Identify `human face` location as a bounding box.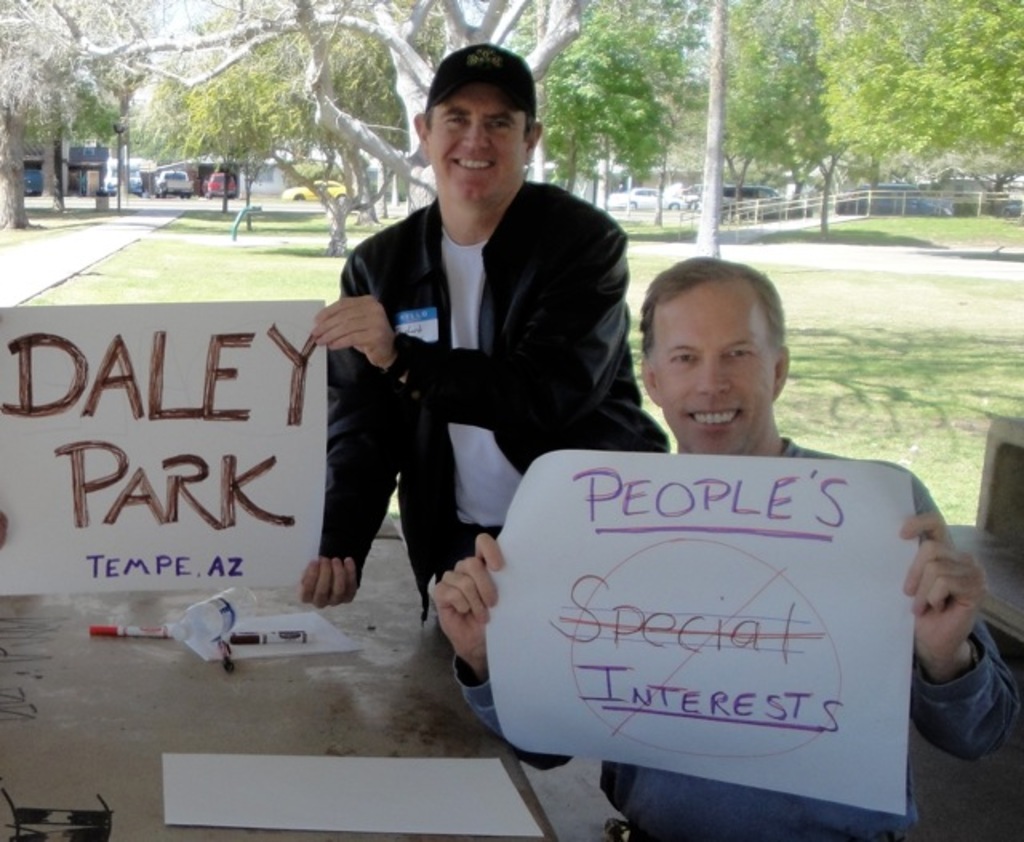
x1=427 y1=94 x2=528 y2=200.
